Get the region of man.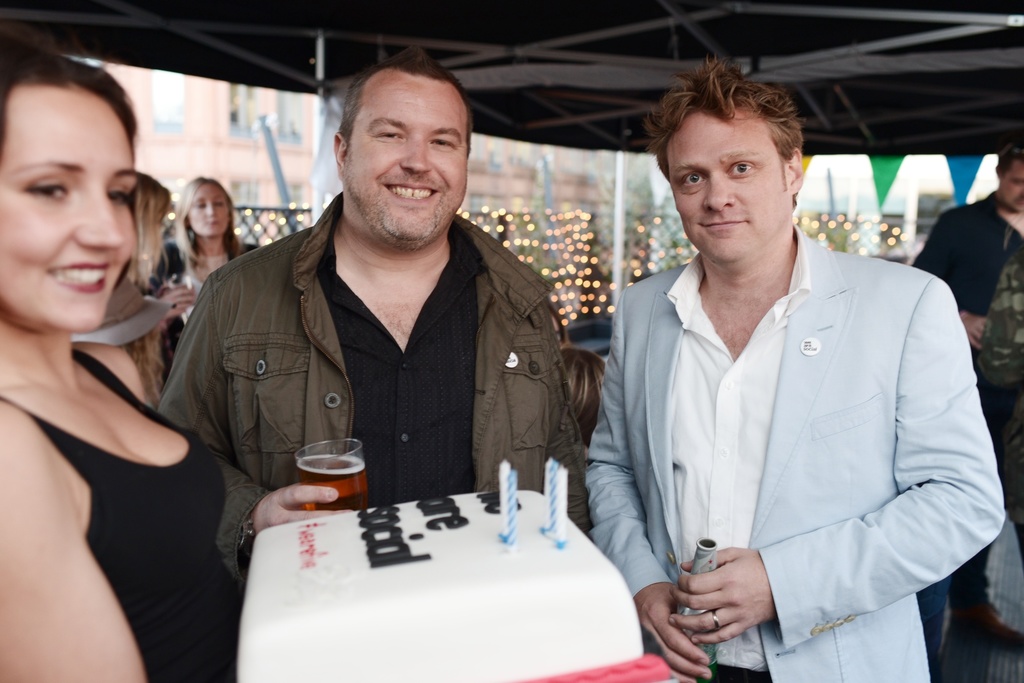
Rect(151, 55, 583, 586).
